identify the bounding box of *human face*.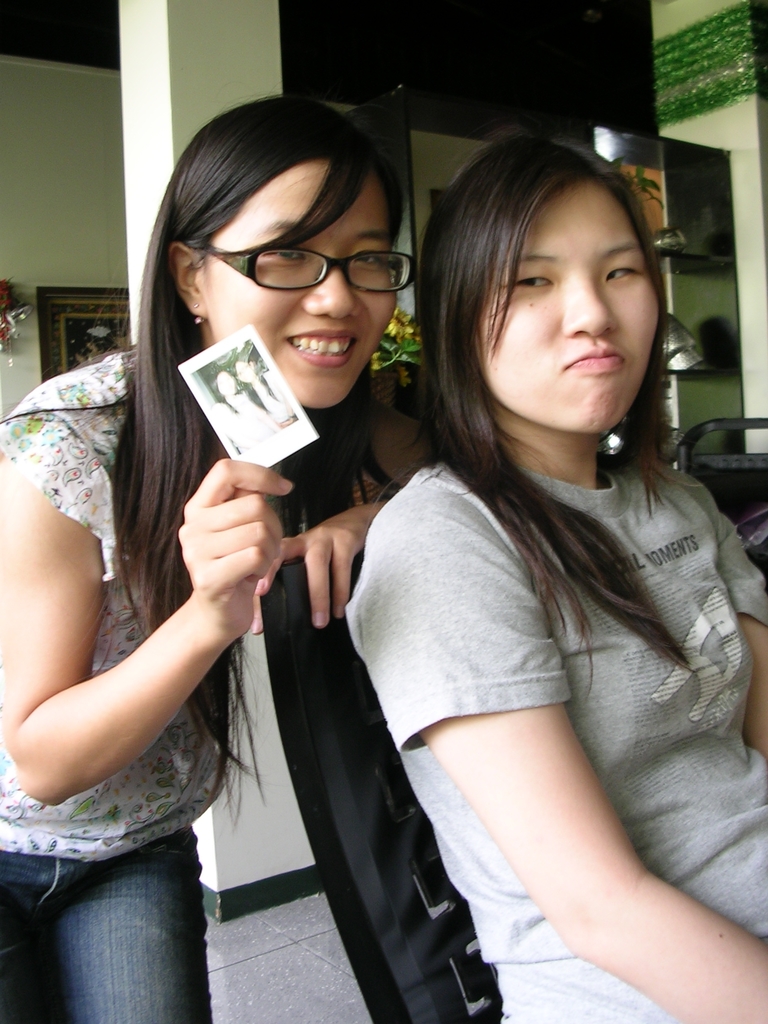
{"x1": 207, "y1": 166, "x2": 393, "y2": 405}.
